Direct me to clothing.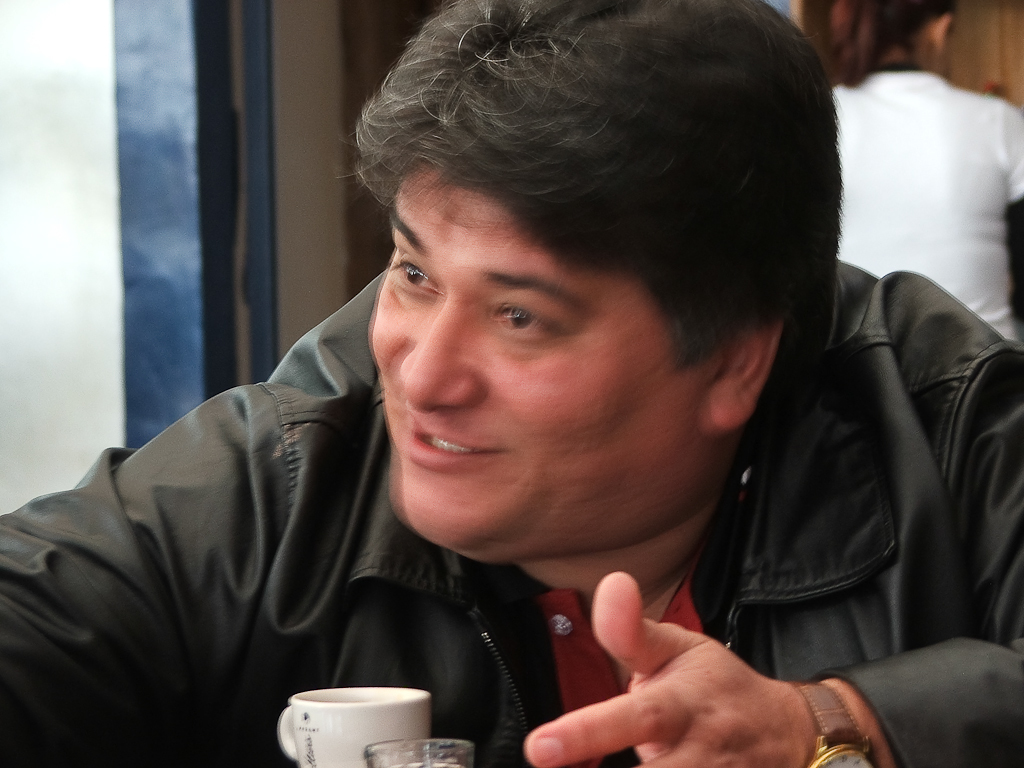
Direction: 824/58/1023/342.
